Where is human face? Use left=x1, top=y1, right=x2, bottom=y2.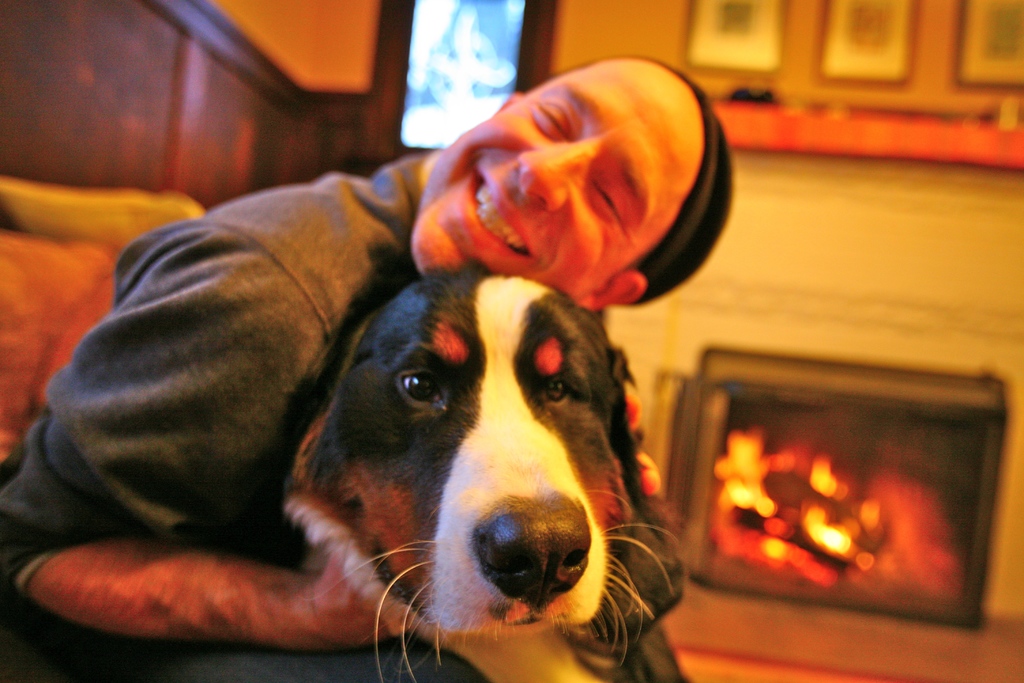
left=407, top=56, right=707, bottom=309.
